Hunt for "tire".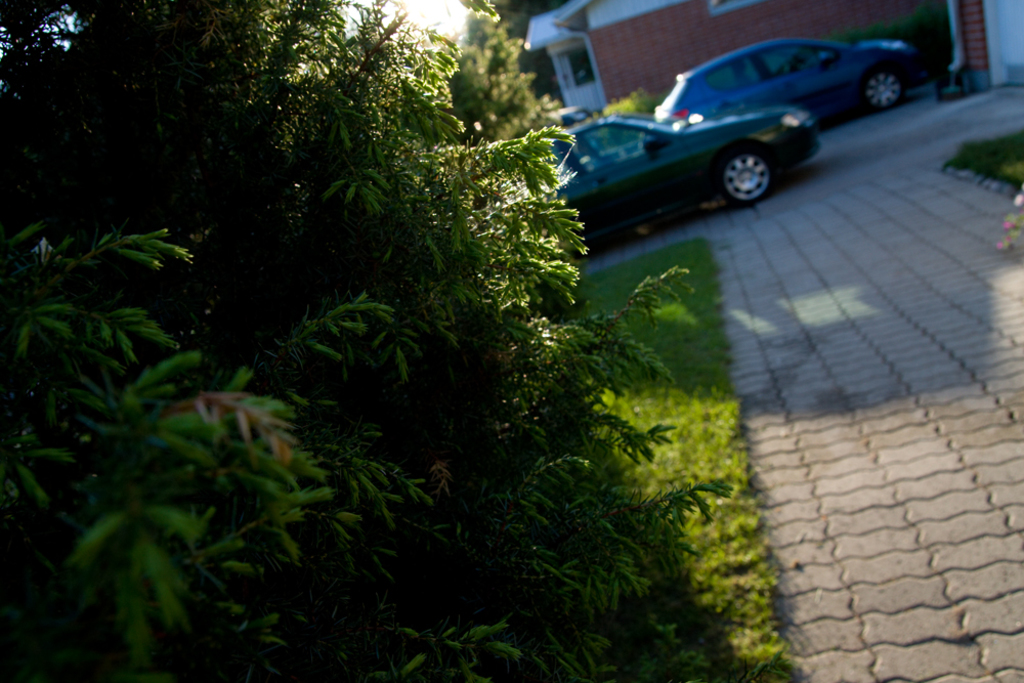
Hunted down at (left=858, top=71, right=899, bottom=106).
